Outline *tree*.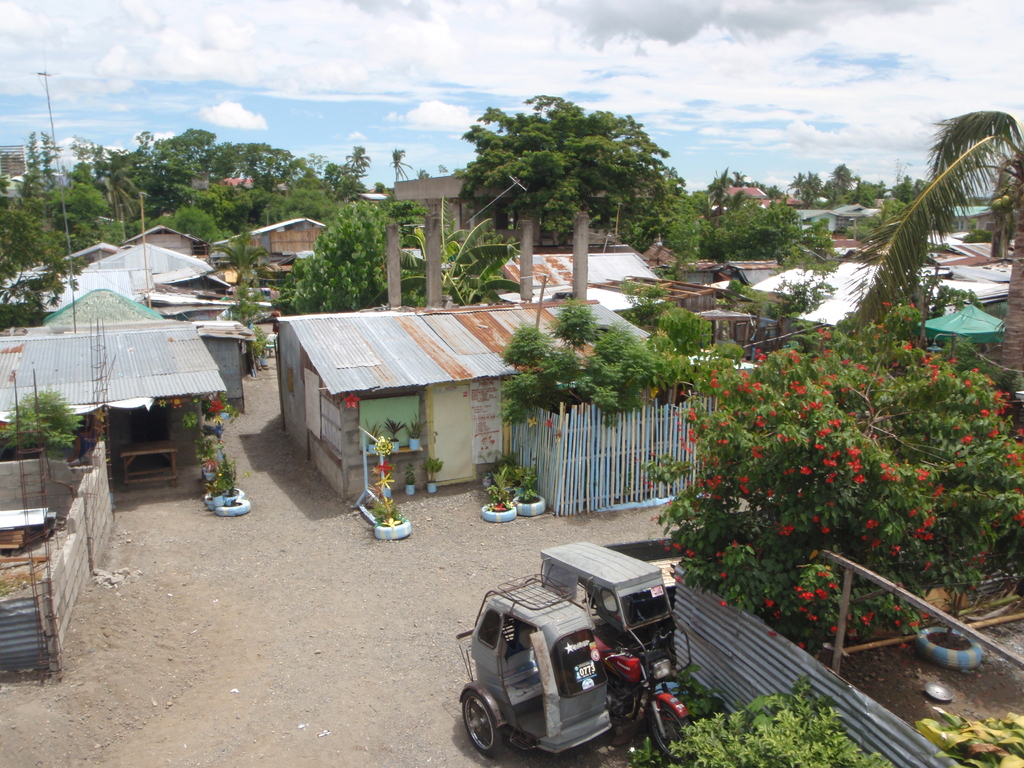
Outline: bbox=(623, 278, 672, 323).
